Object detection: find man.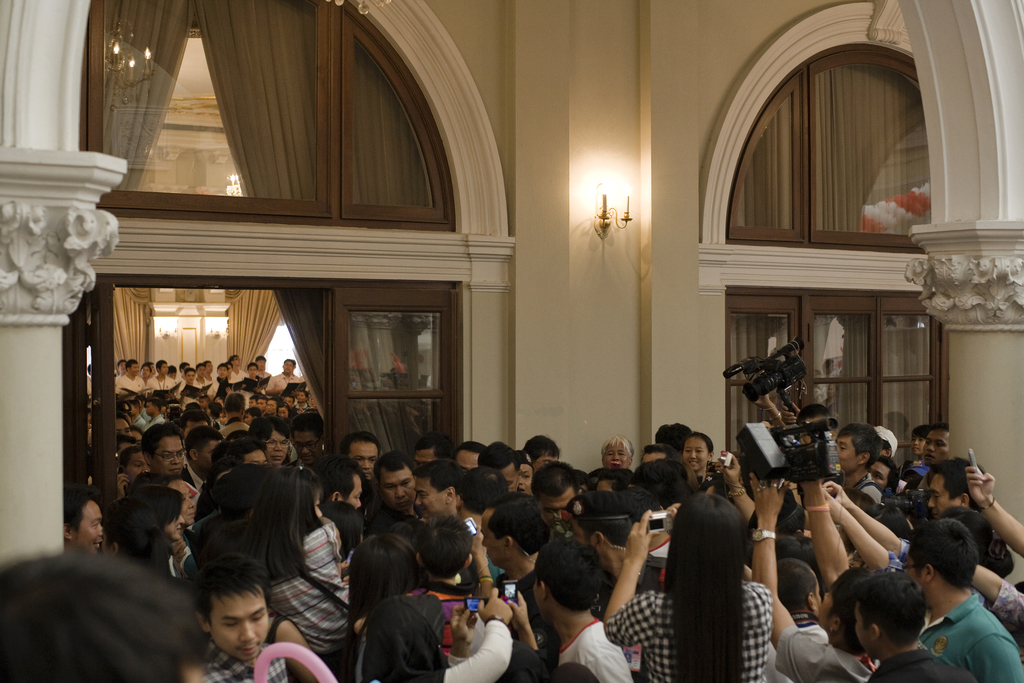
{"x1": 113, "y1": 358, "x2": 148, "y2": 399}.
